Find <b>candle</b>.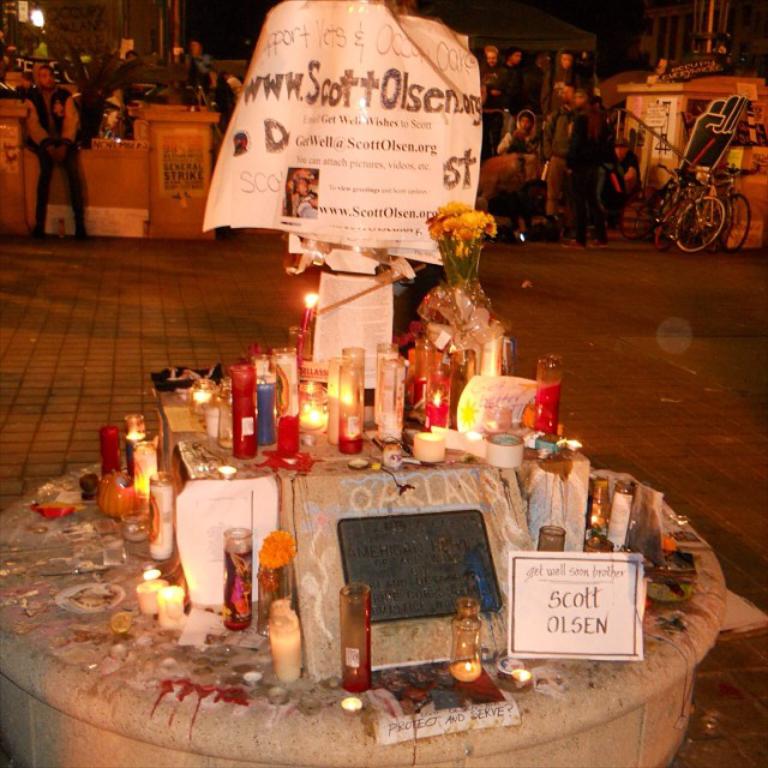
192 343 300 456.
